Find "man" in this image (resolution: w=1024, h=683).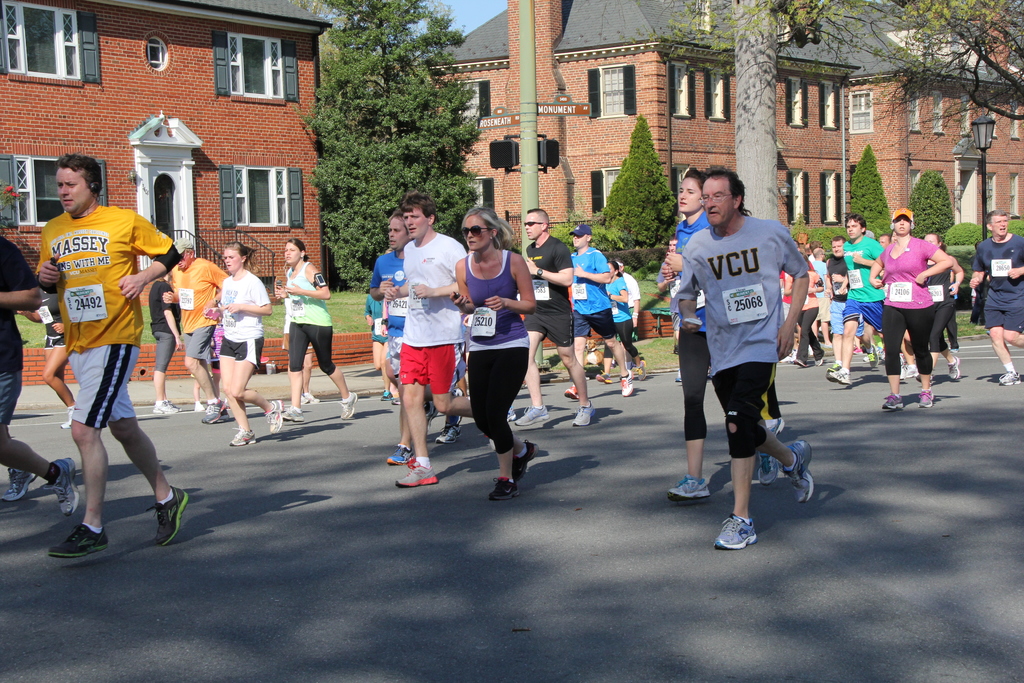
35 152 191 561.
